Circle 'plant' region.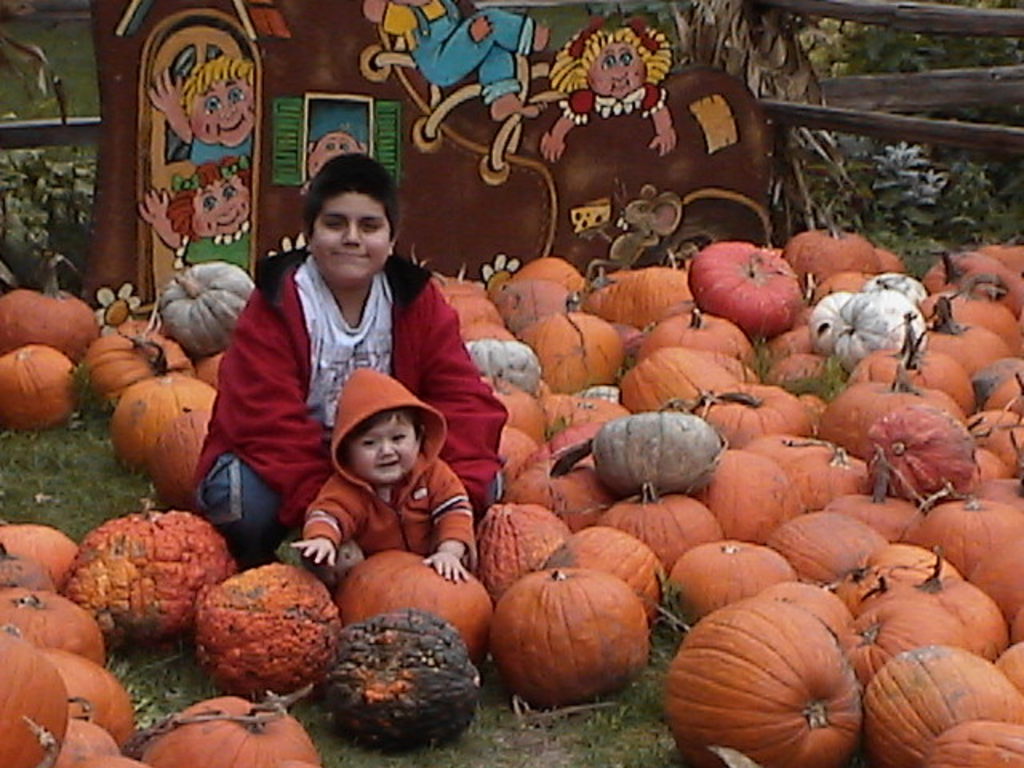
Region: 96, 603, 250, 739.
